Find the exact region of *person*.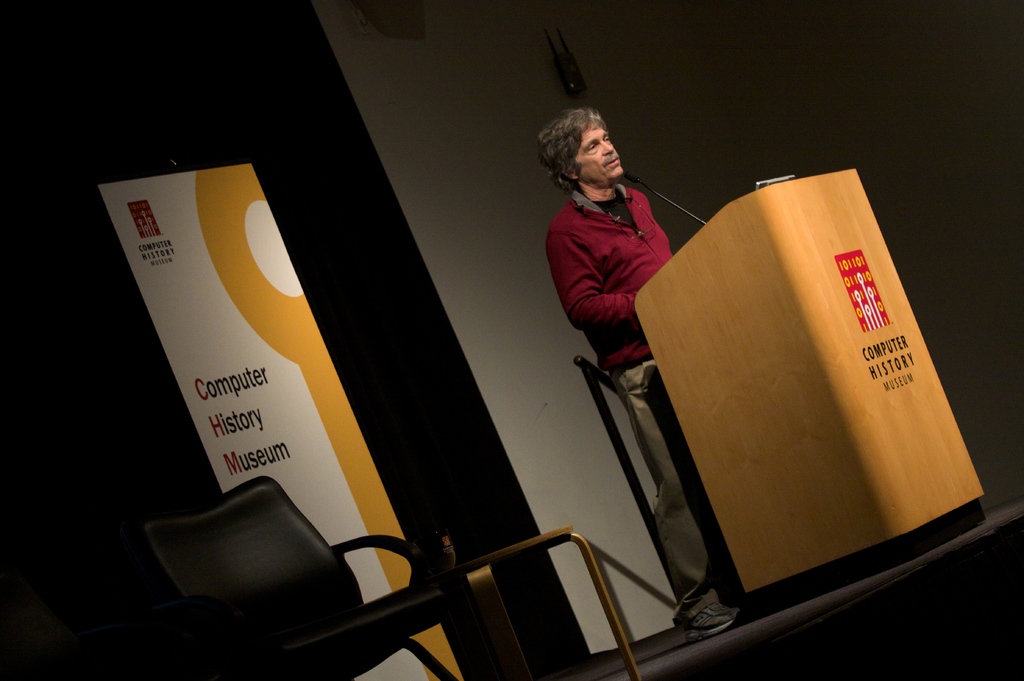
Exact region: bbox=(534, 102, 755, 634).
